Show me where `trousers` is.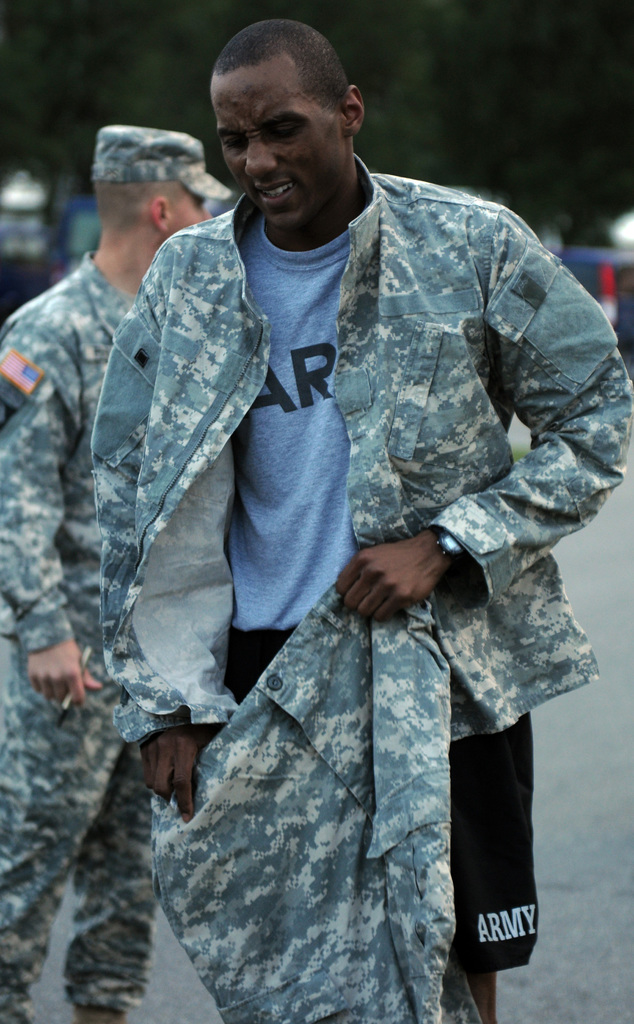
`trousers` is at select_region(0, 632, 152, 1023).
